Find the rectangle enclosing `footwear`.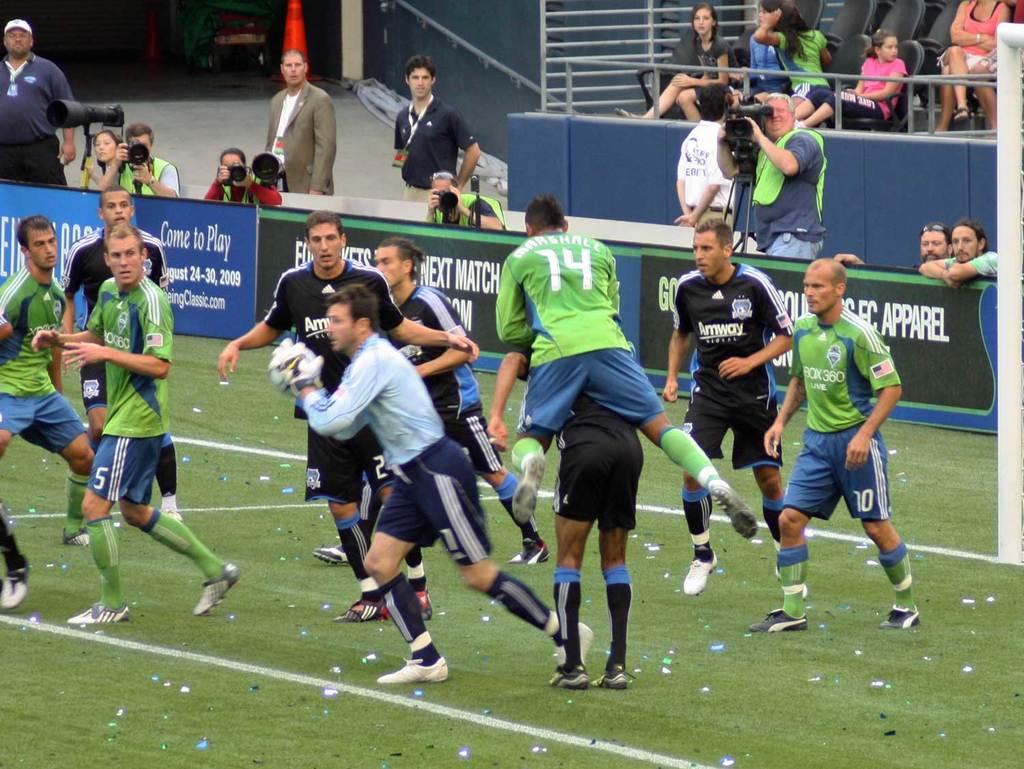
Rect(554, 619, 593, 665).
